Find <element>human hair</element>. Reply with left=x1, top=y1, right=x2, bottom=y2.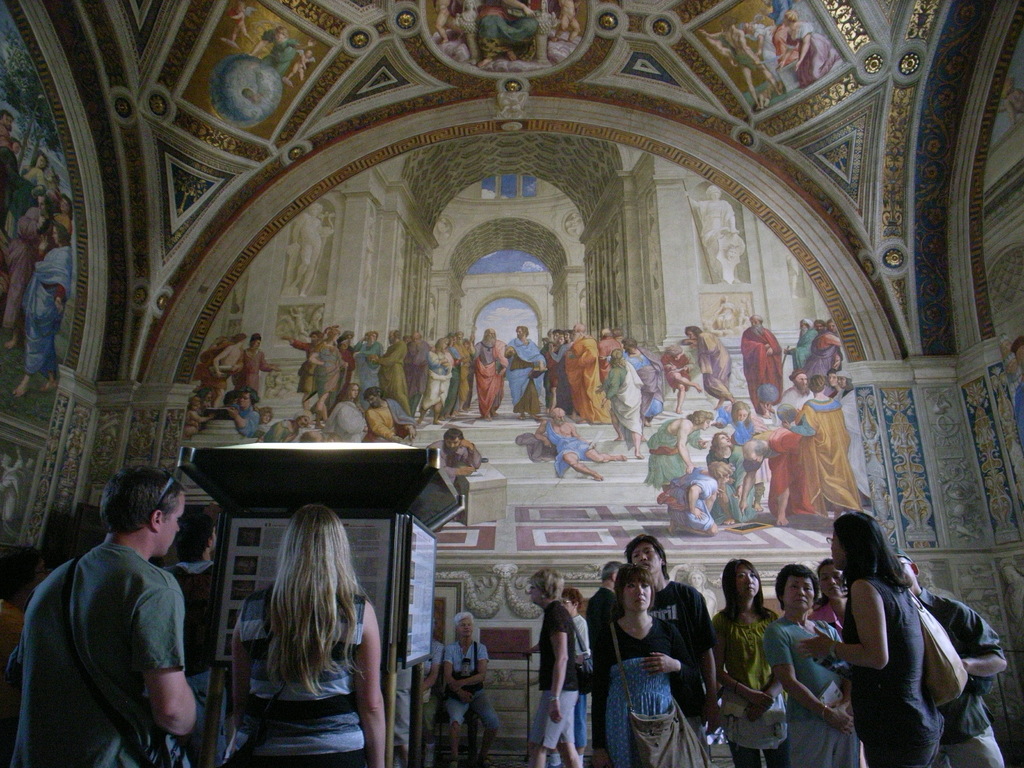
left=709, top=432, right=733, bottom=460.
